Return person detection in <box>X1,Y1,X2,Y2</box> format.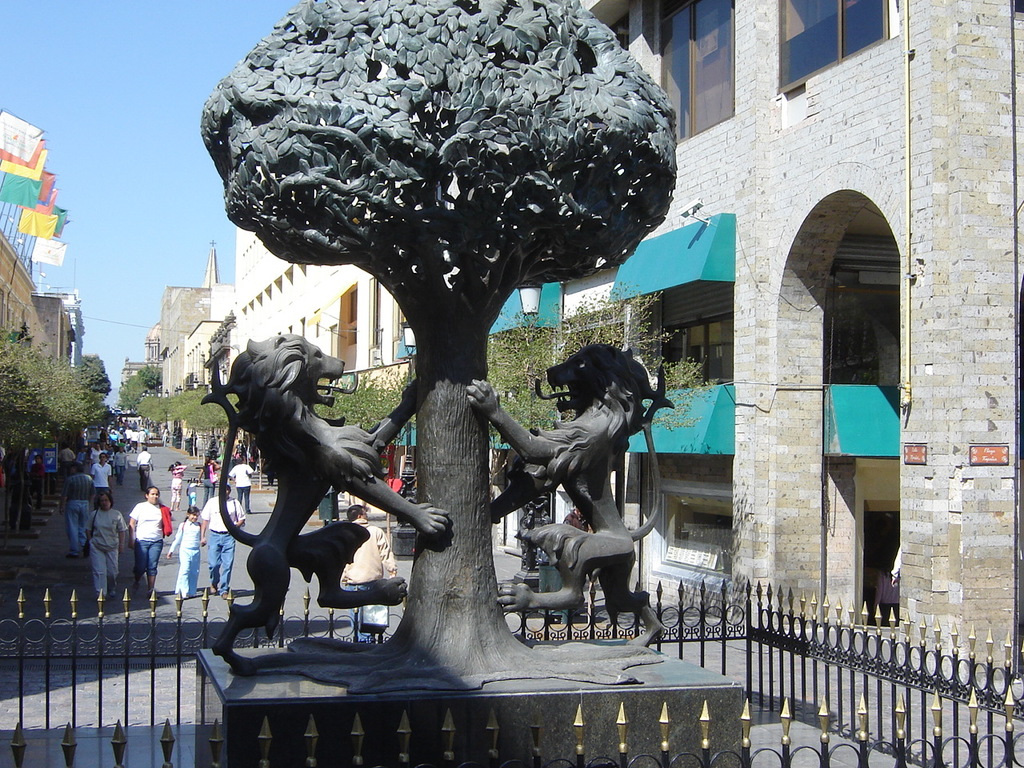
<box>330,502,392,644</box>.
